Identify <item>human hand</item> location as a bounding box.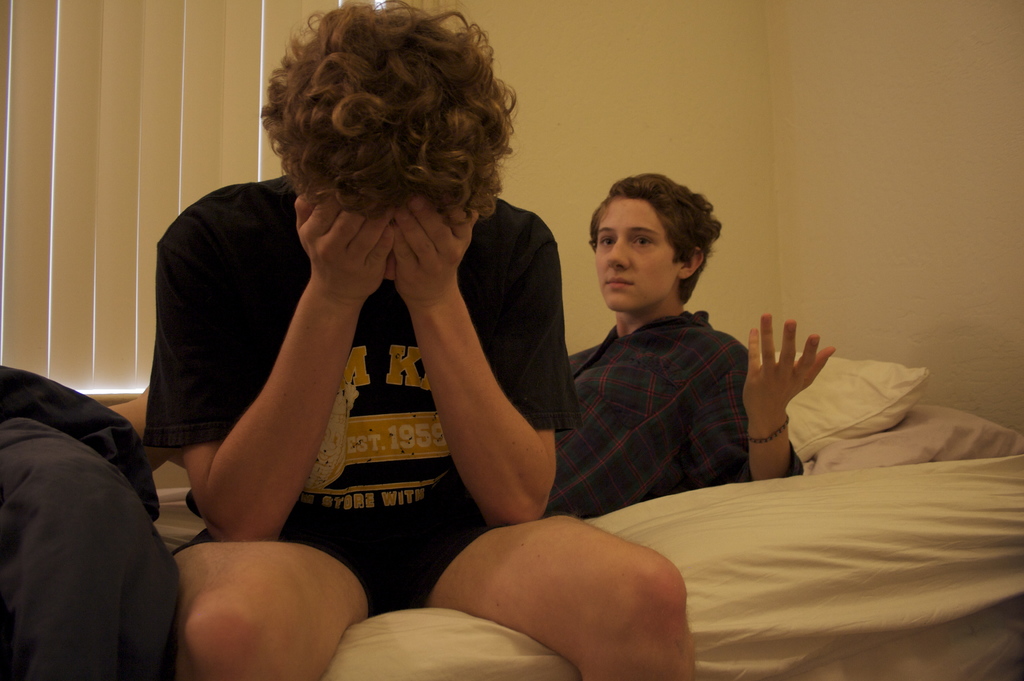
bbox=(758, 308, 843, 433).
